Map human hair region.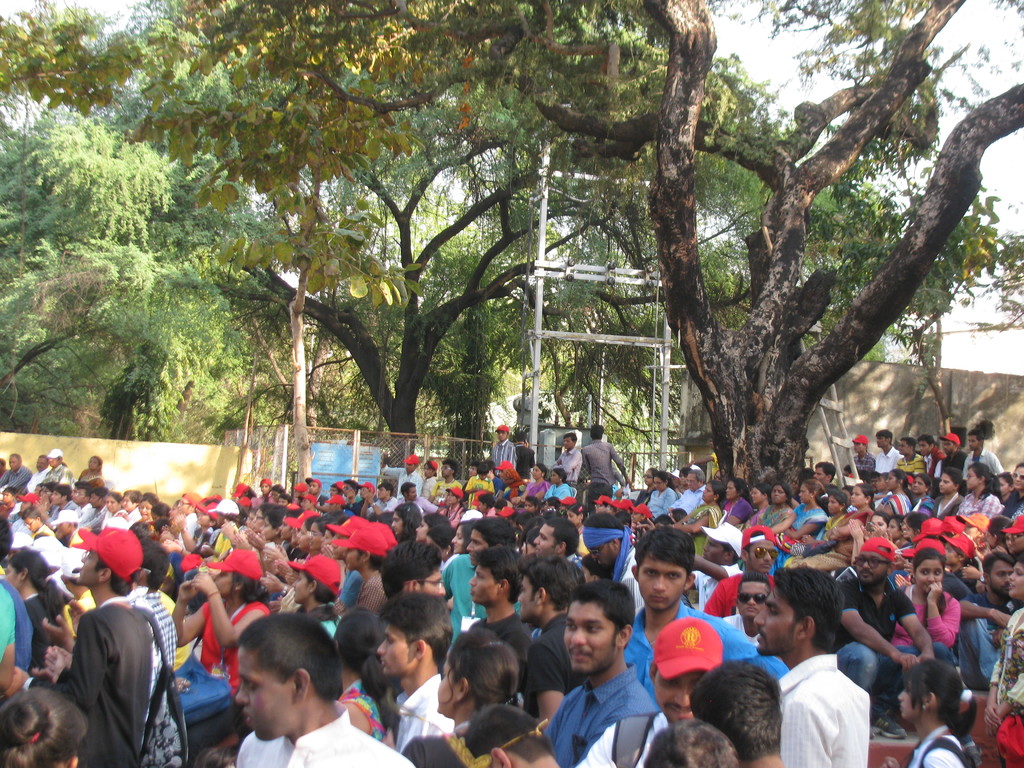
Mapped to (left=554, top=466, right=570, bottom=486).
